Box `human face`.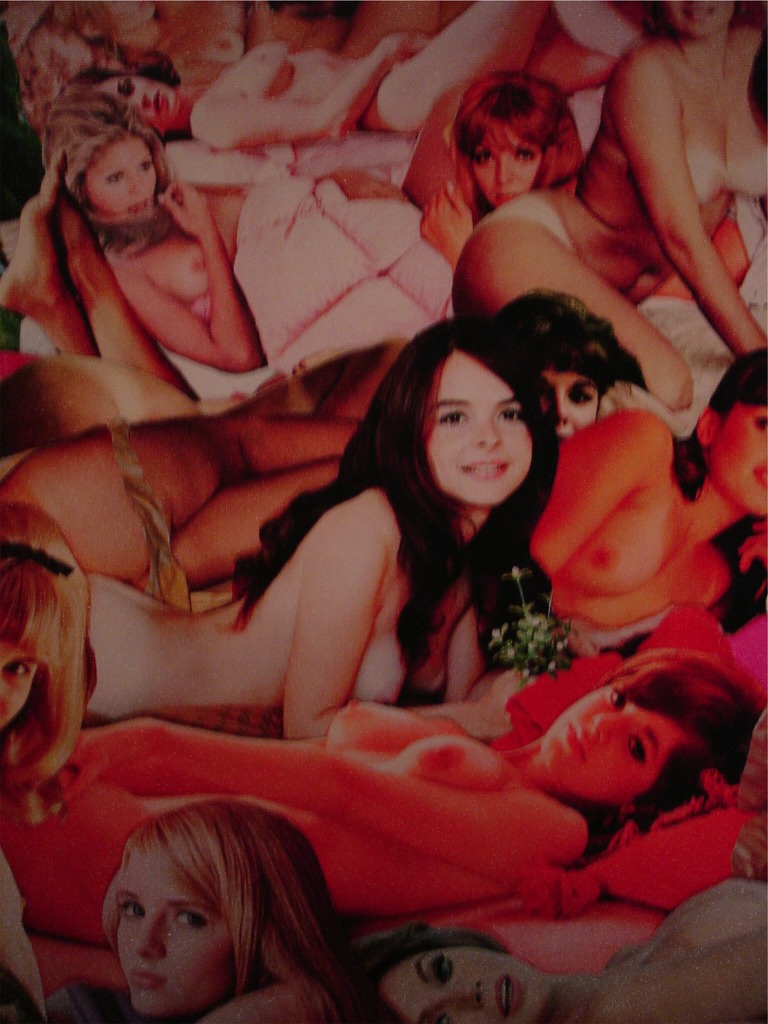
[96, 74, 173, 127].
